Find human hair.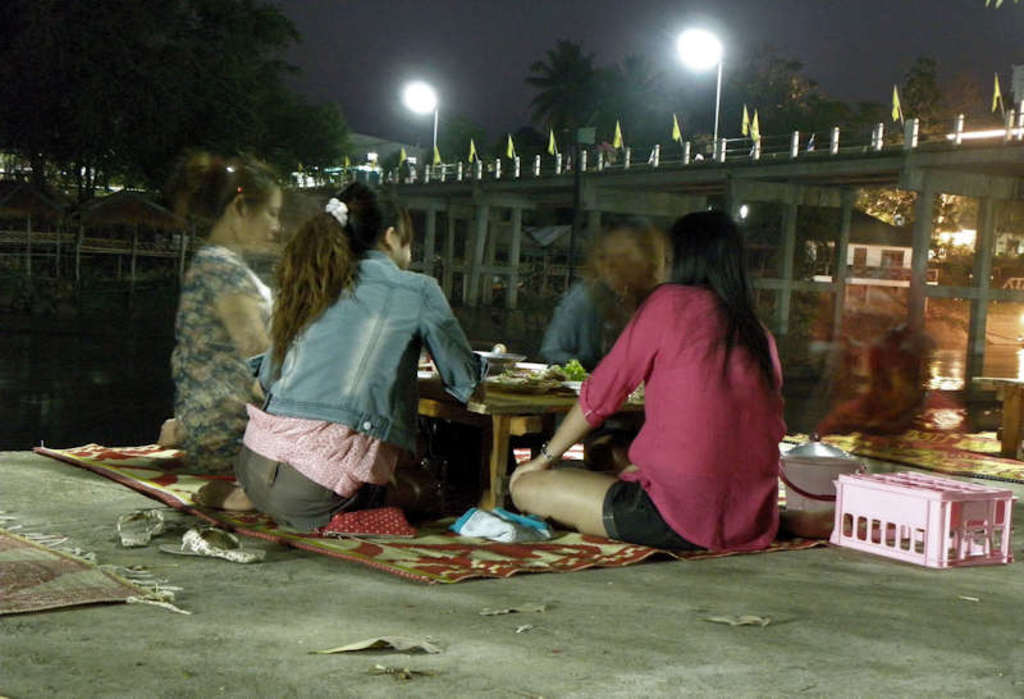
l=588, t=219, r=671, b=297.
